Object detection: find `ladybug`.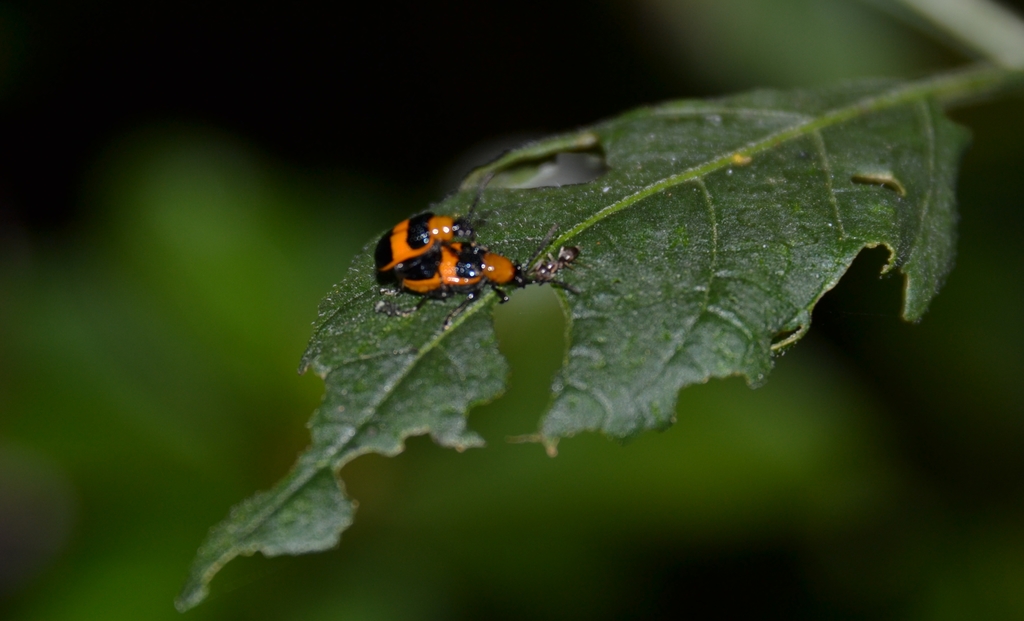
(x1=397, y1=221, x2=579, y2=326).
